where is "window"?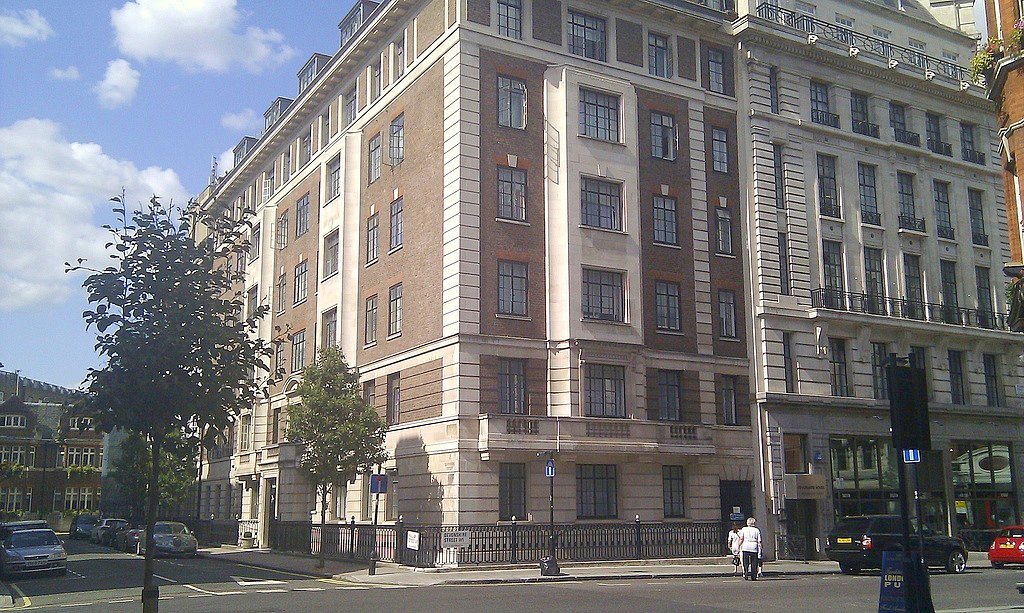
[384, 284, 403, 340].
